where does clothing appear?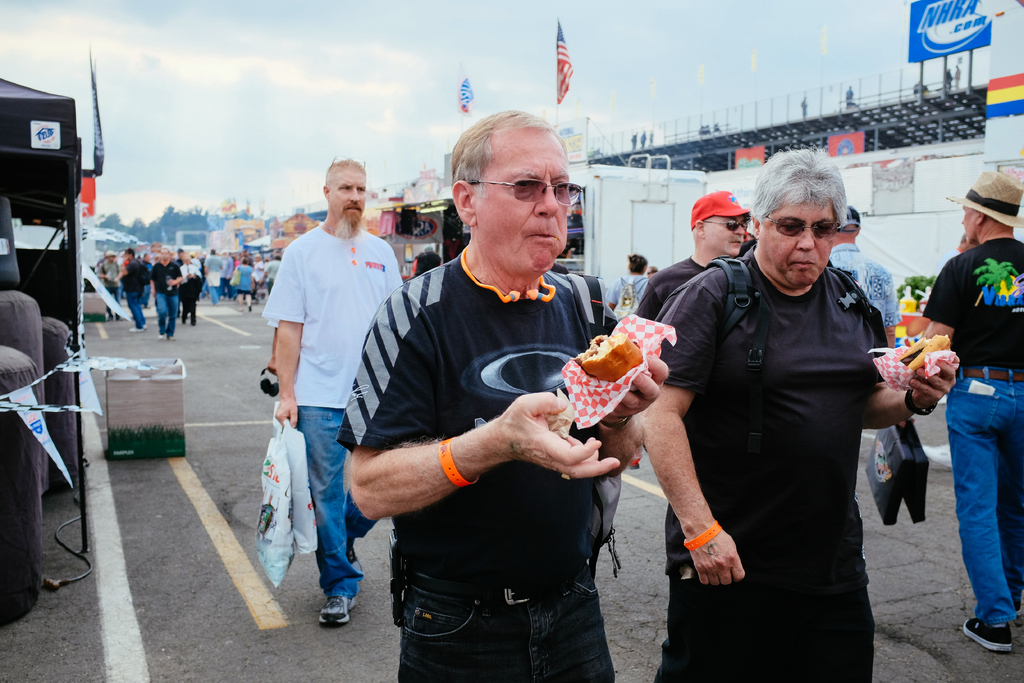
Appears at region(661, 168, 921, 656).
